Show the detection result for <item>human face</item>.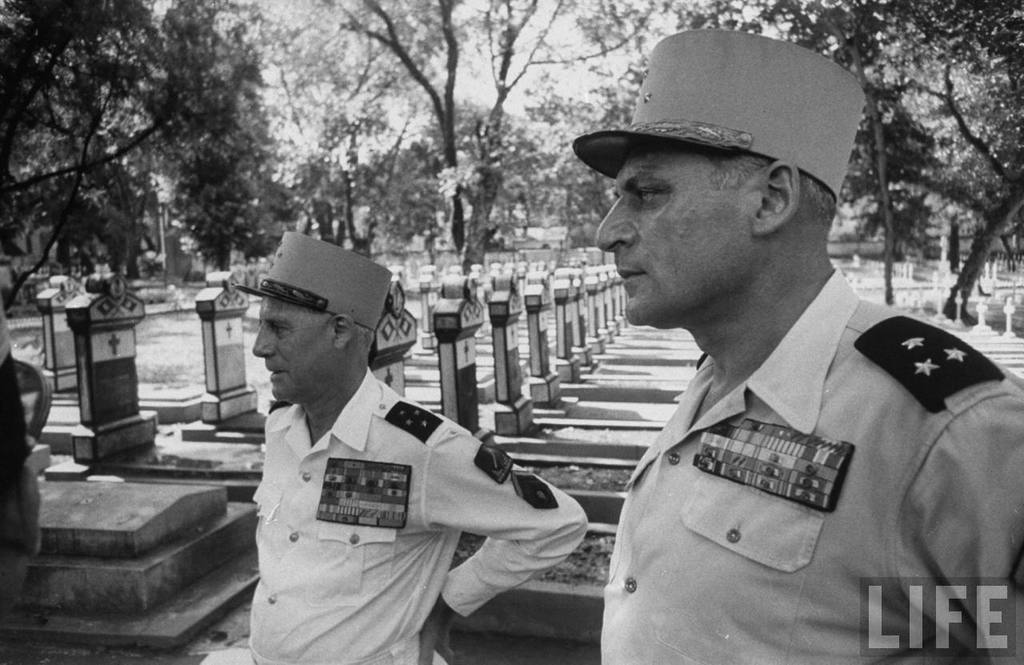
left=595, top=142, right=759, bottom=330.
